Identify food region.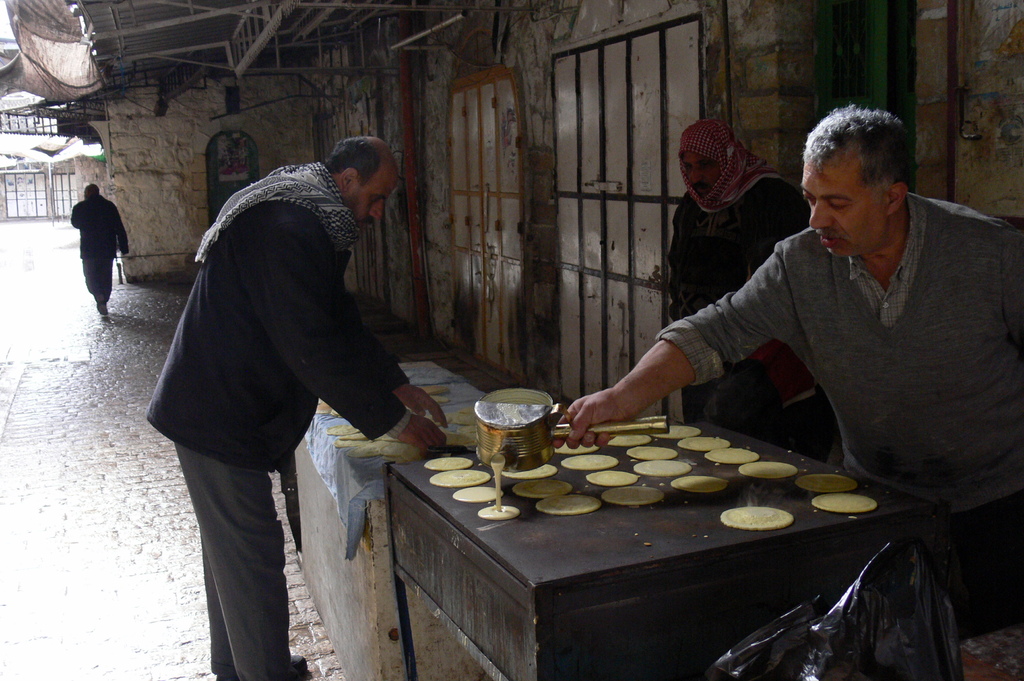
Region: (452,483,506,502).
